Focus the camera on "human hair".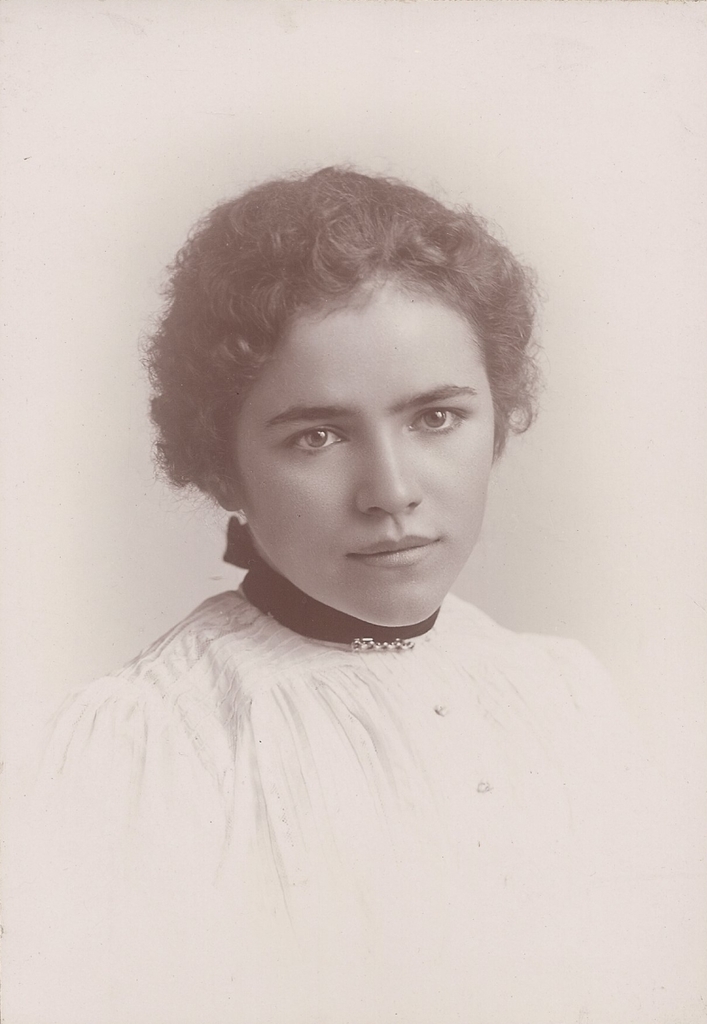
Focus region: rect(152, 164, 532, 590).
